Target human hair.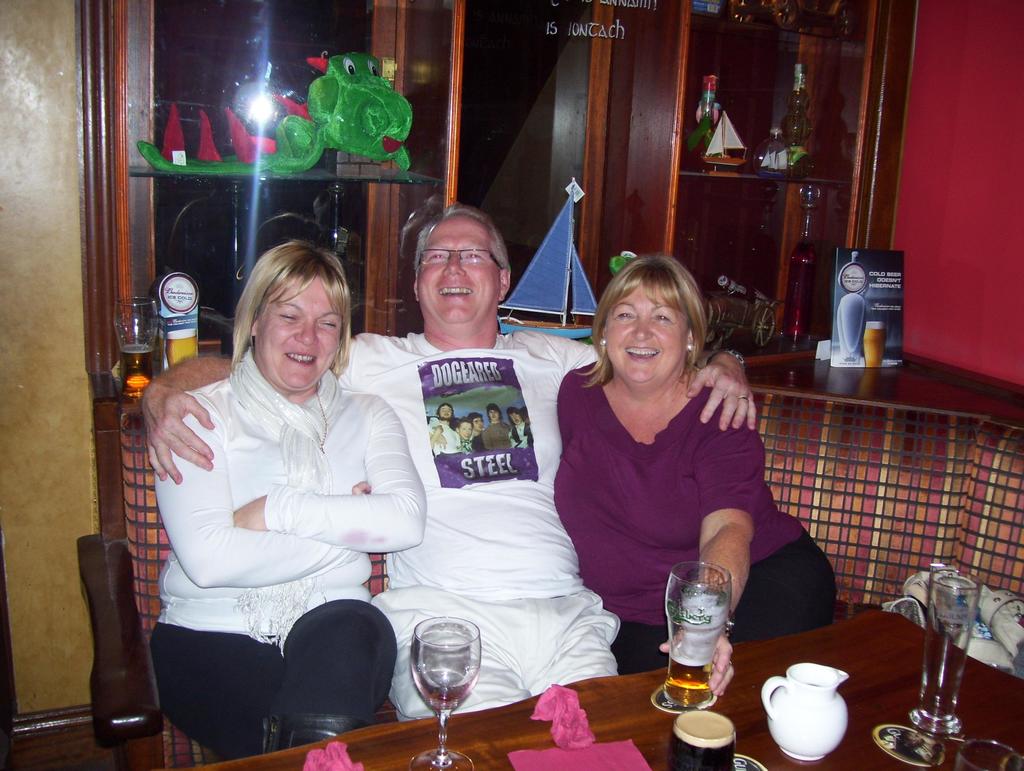
Target region: [x1=413, y1=202, x2=511, y2=276].
